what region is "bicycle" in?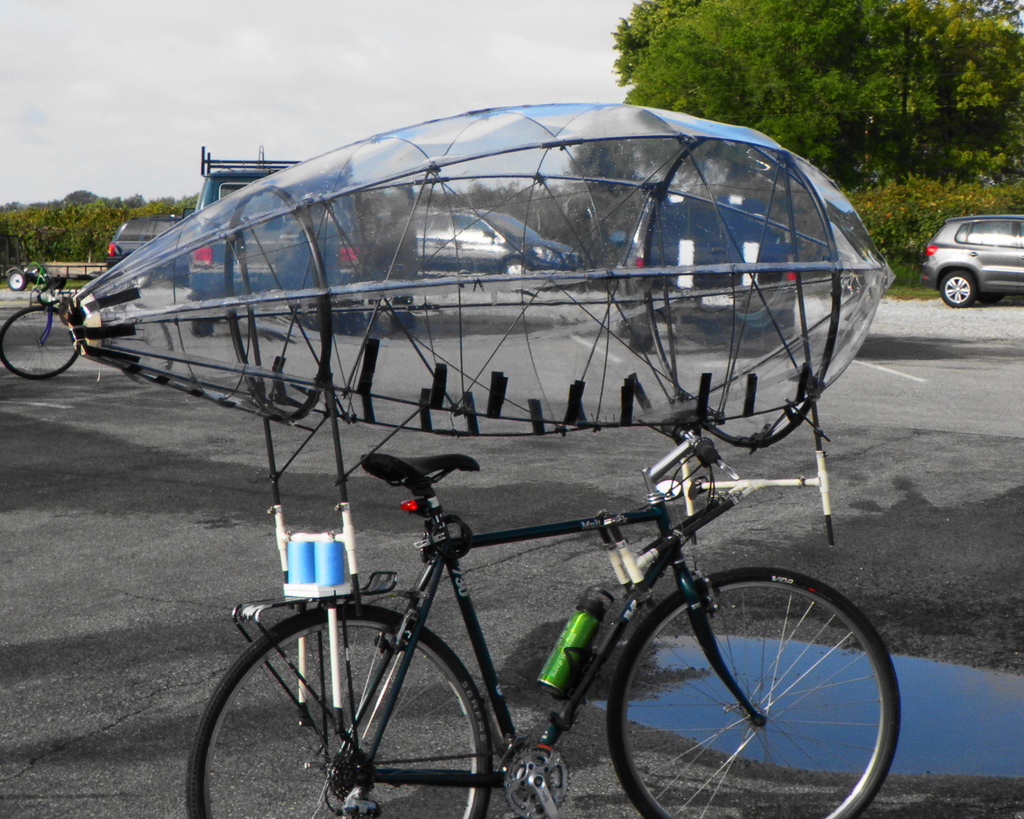
(left=0, top=266, right=189, bottom=389).
